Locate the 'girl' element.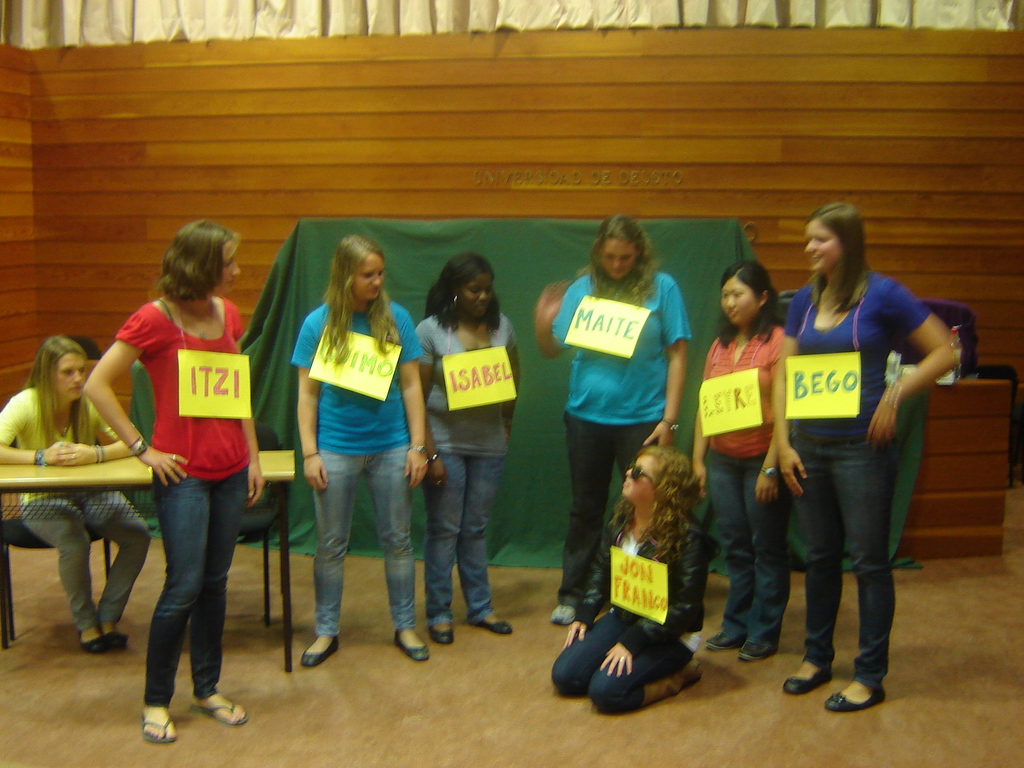
Element bbox: (706,261,783,662).
